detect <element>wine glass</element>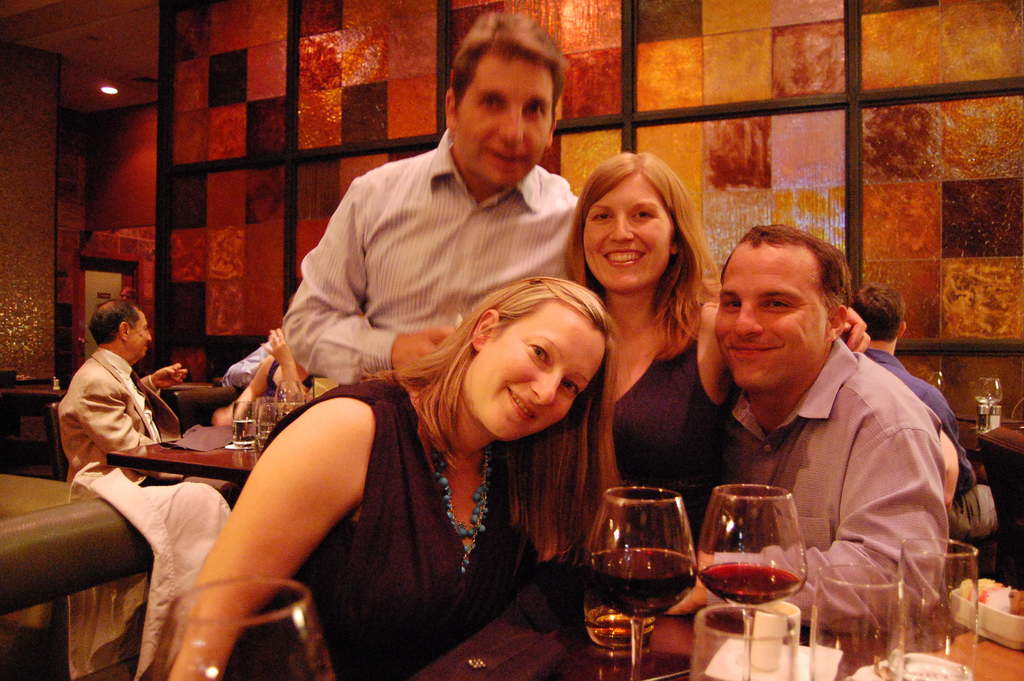
(x1=149, y1=578, x2=337, y2=680)
